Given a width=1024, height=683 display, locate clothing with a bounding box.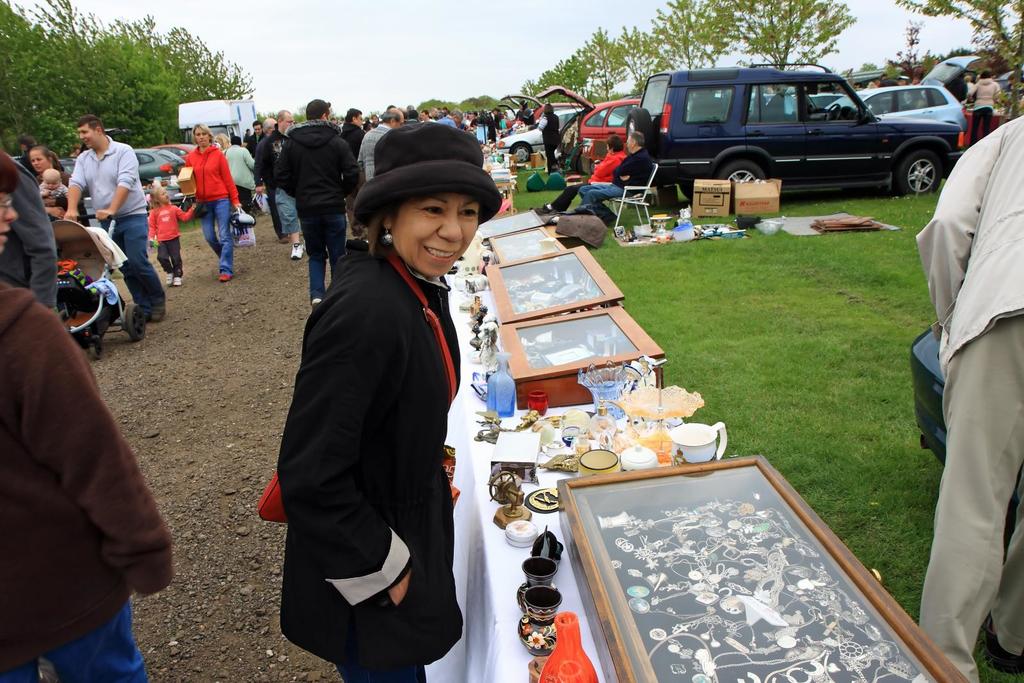
Located: l=538, t=102, r=563, b=154.
